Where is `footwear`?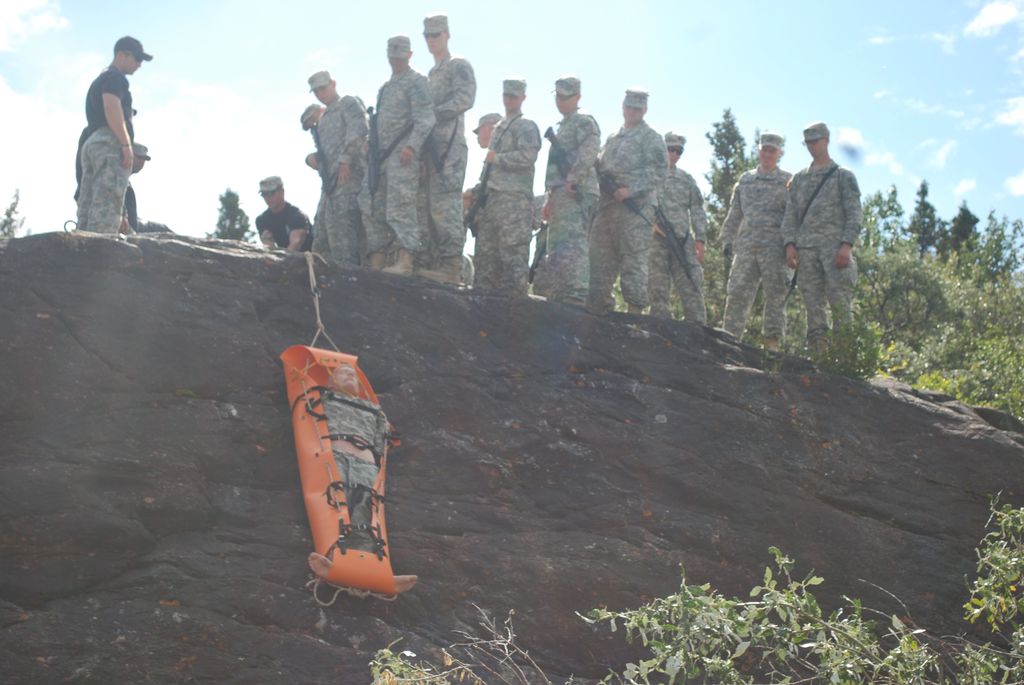
<region>812, 335, 829, 363</region>.
